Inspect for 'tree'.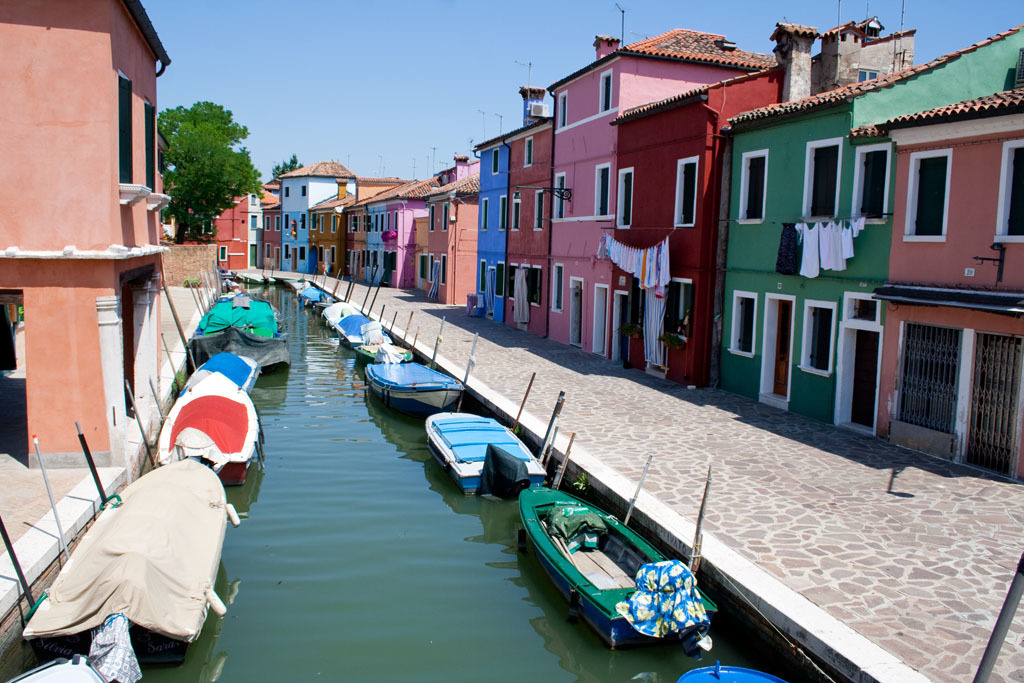
Inspection: <region>270, 145, 326, 185</region>.
